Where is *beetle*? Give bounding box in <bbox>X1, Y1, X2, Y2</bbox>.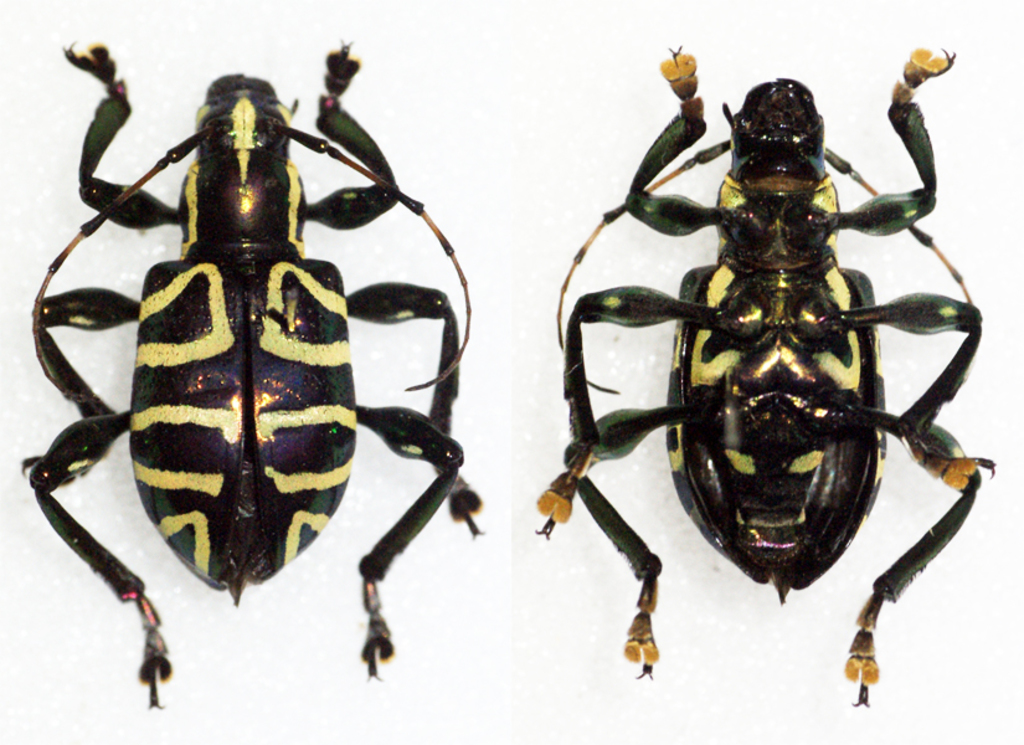
<bbox>4, 30, 508, 697</bbox>.
